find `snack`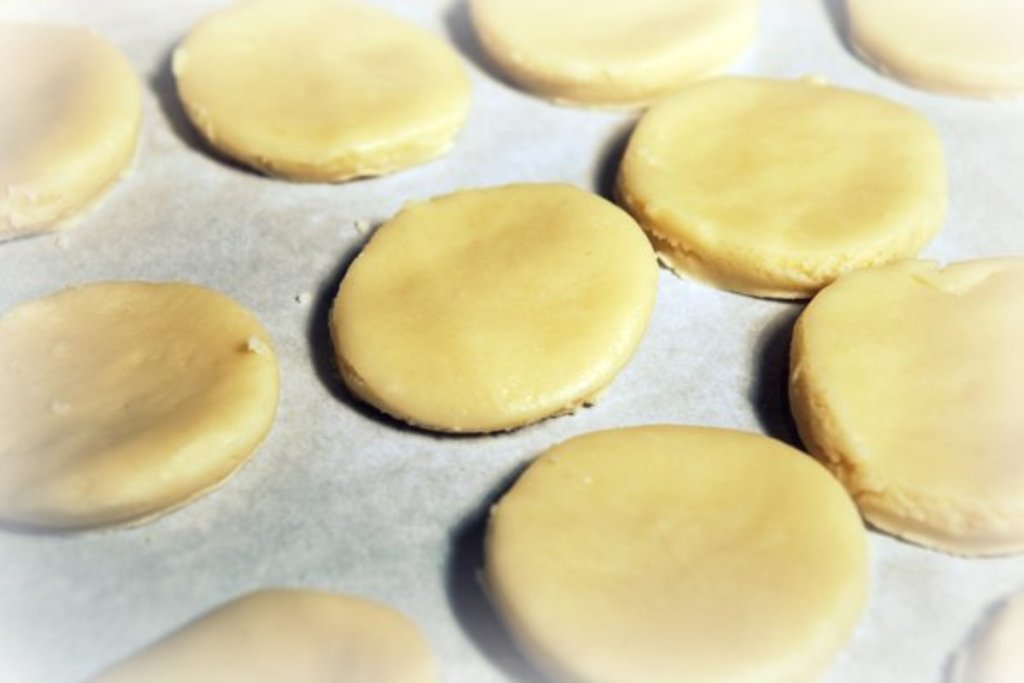
detection(787, 260, 1022, 553)
